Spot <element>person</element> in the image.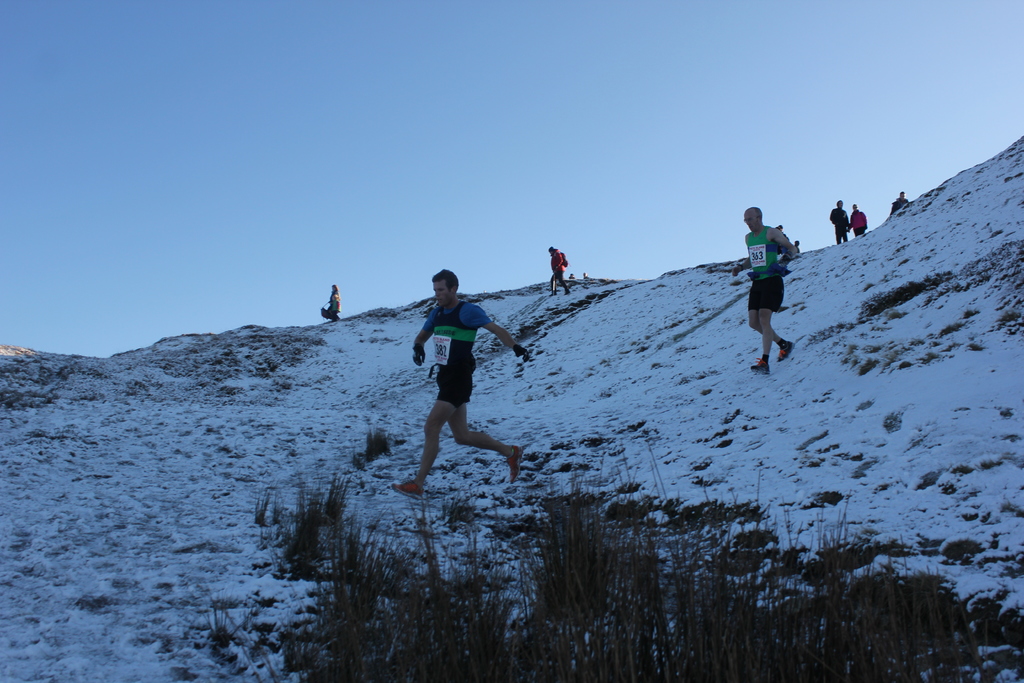
<element>person</element> found at box=[399, 270, 534, 490].
